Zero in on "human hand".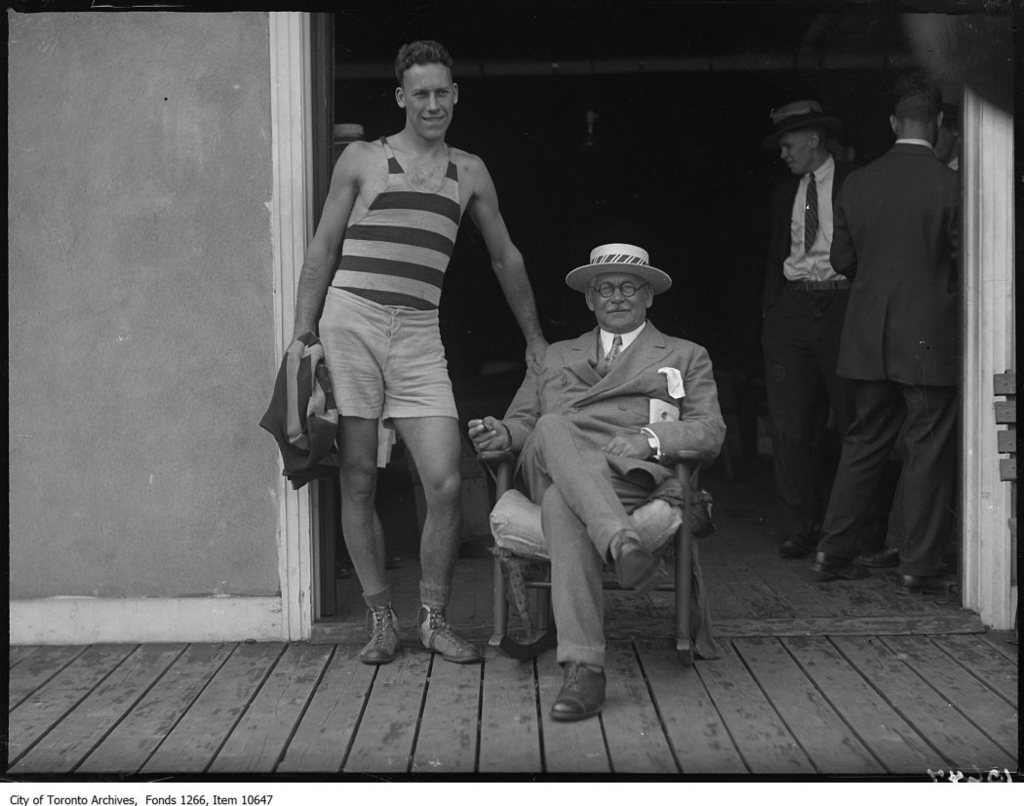
Zeroed in: x1=600 y1=429 x2=654 y2=463.
